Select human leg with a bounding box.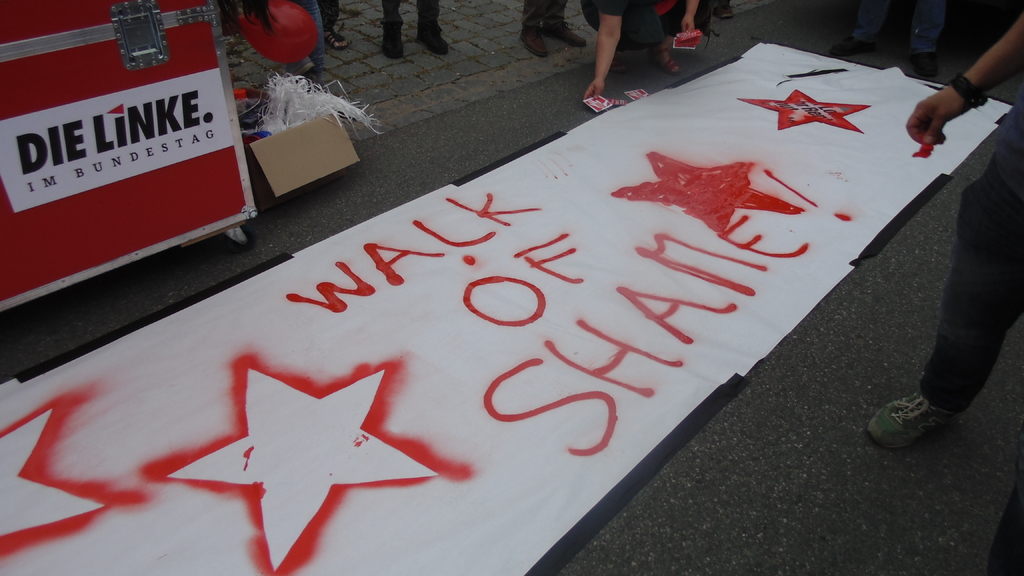
(416, 0, 450, 54).
